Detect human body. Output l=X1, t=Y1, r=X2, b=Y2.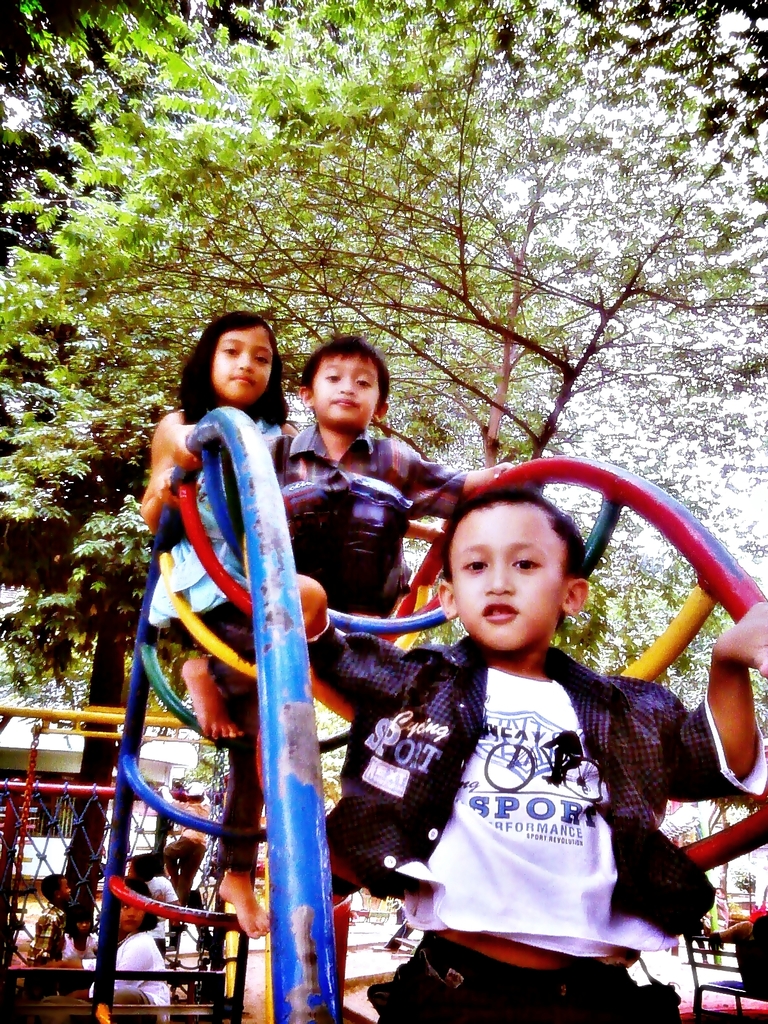
l=28, t=902, r=67, b=968.
